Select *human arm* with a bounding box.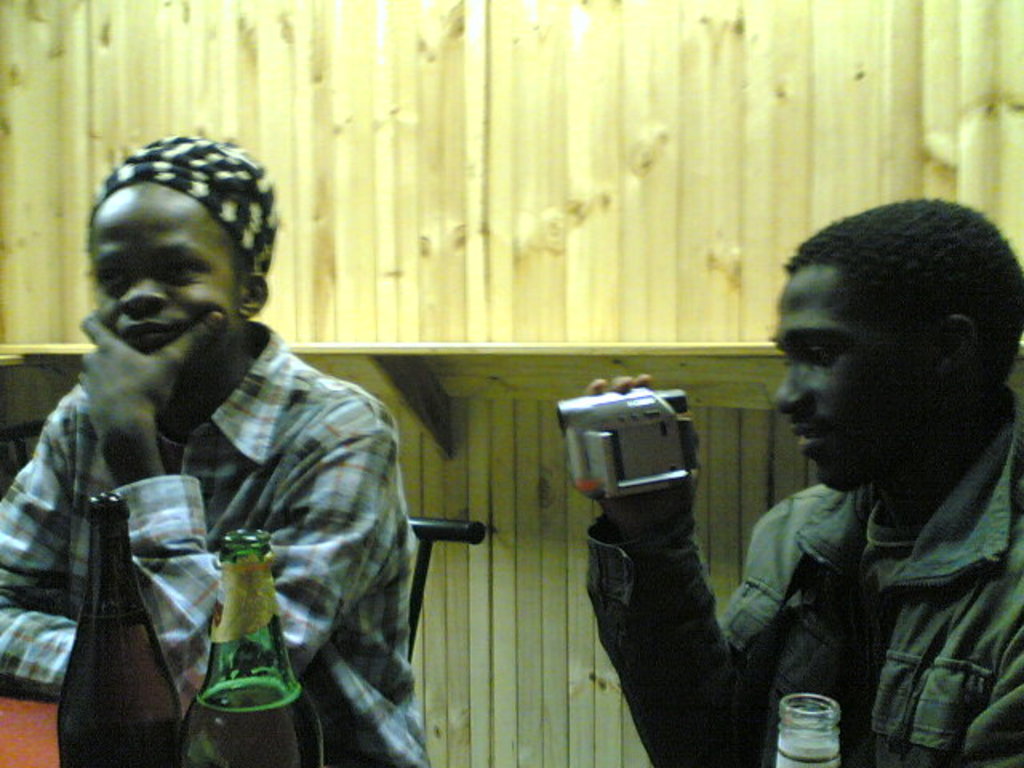
l=579, t=365, r=854, b=766.
